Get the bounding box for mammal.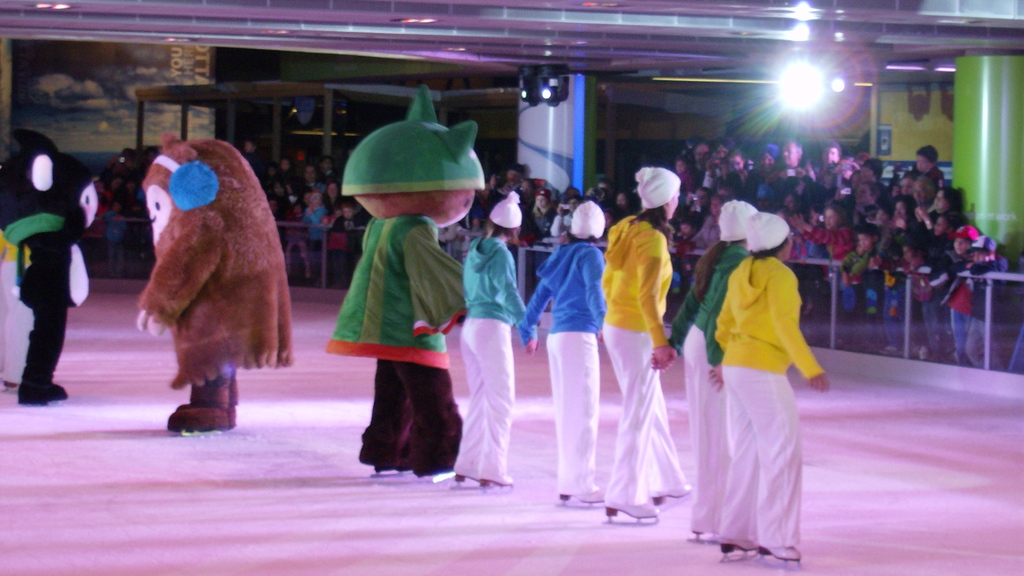
{"left": 138, "top": 131, "right": 294, "bottom": 434}.
